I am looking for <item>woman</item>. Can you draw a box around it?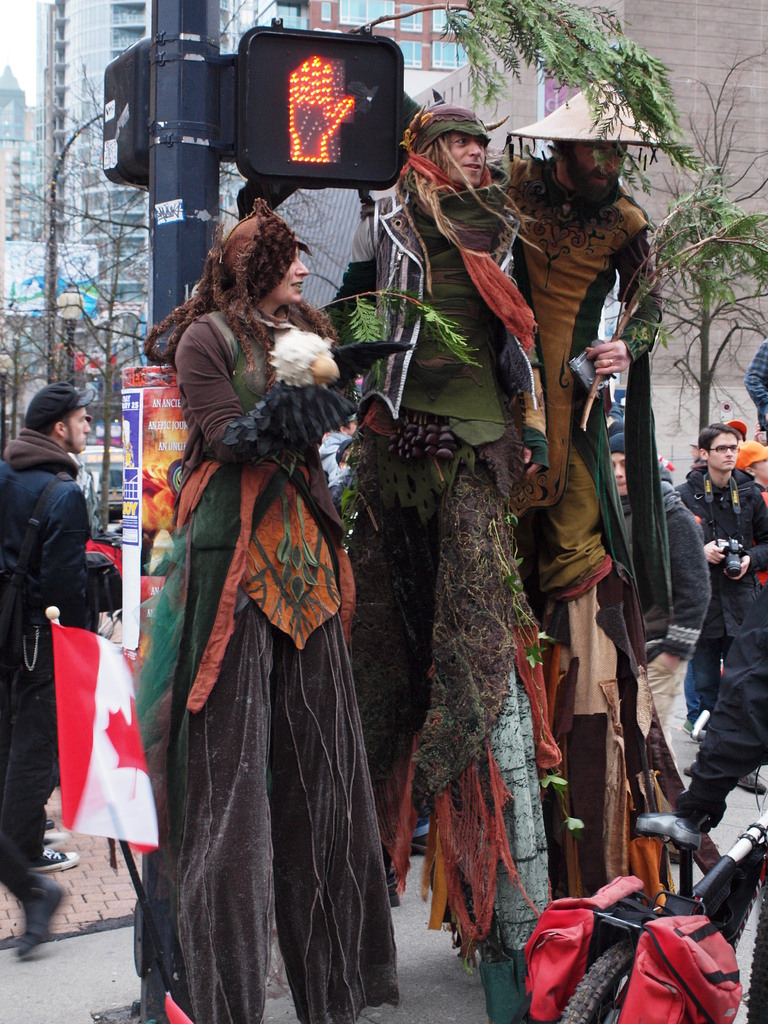
Sure, the bounding box is crop(323, 97, 559, 1023).
